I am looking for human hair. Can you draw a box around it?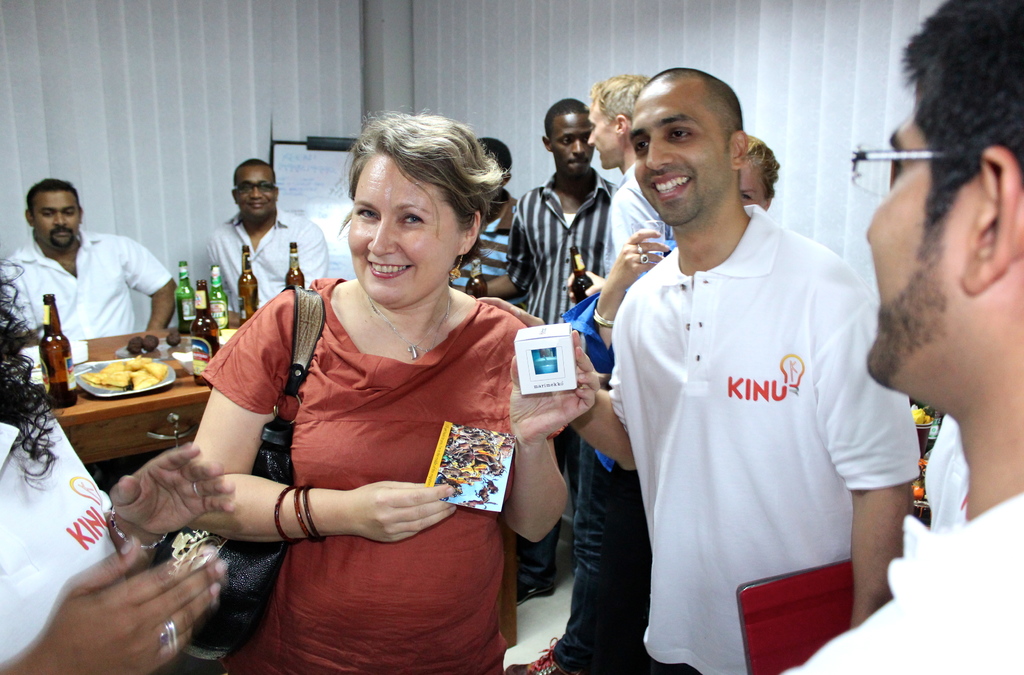
Sure, the bounding box is pyautogui.locateOnScreen(650, 71, 745, 152).
